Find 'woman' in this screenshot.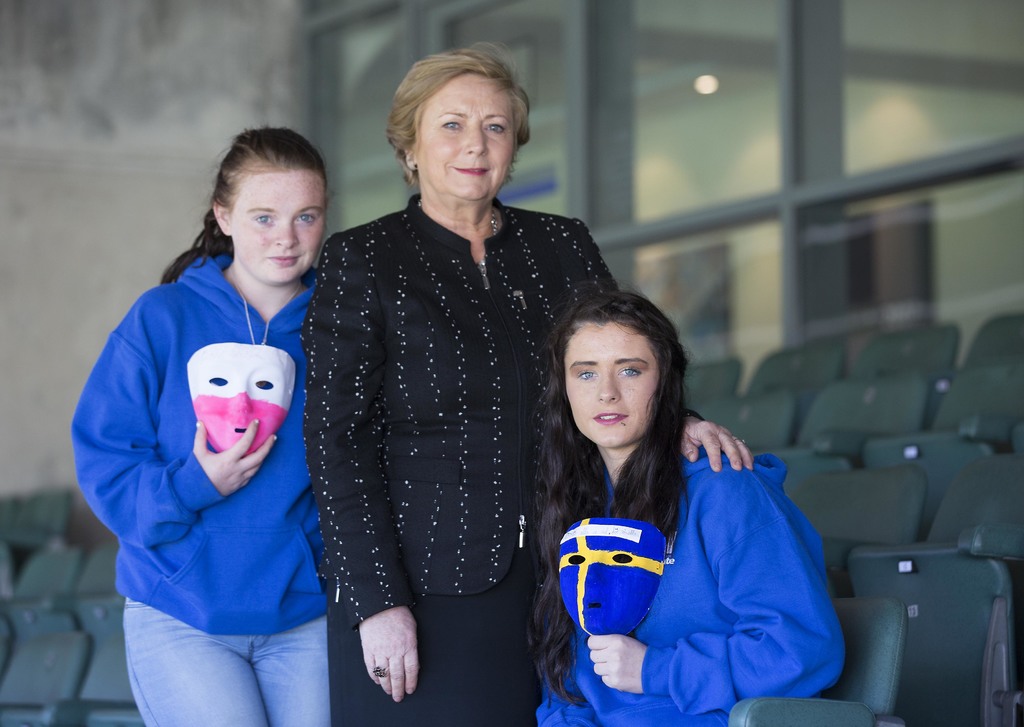
The bounding box for 'woman' is (x1=285, y1=168, x2=701, y2=709).
